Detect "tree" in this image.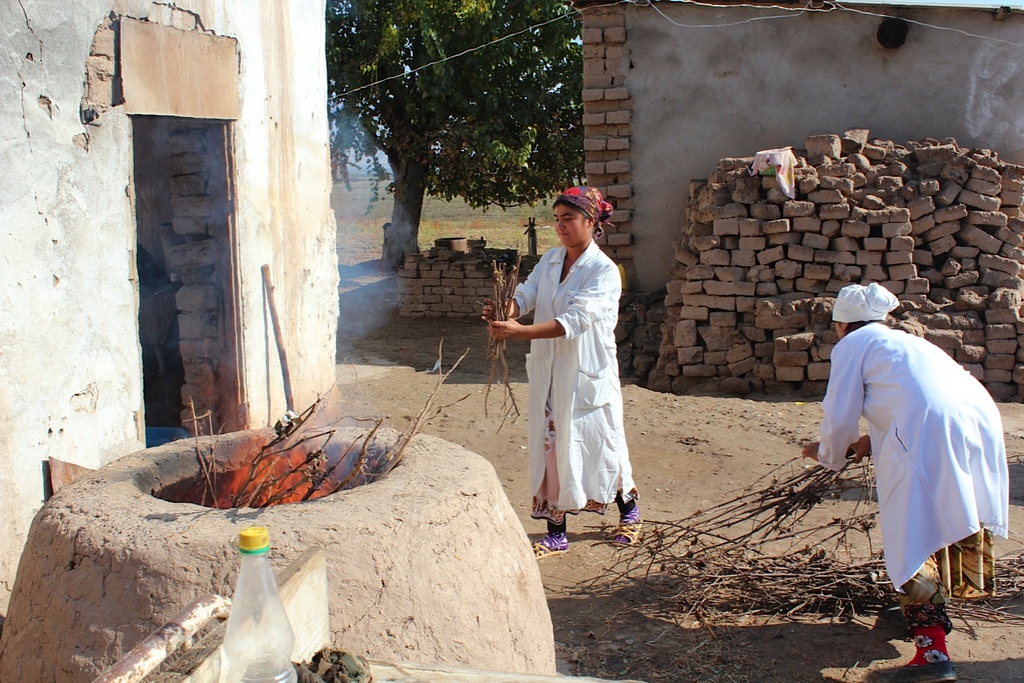
Detection: x1=319, y1=0, x2=584, y2=267.
